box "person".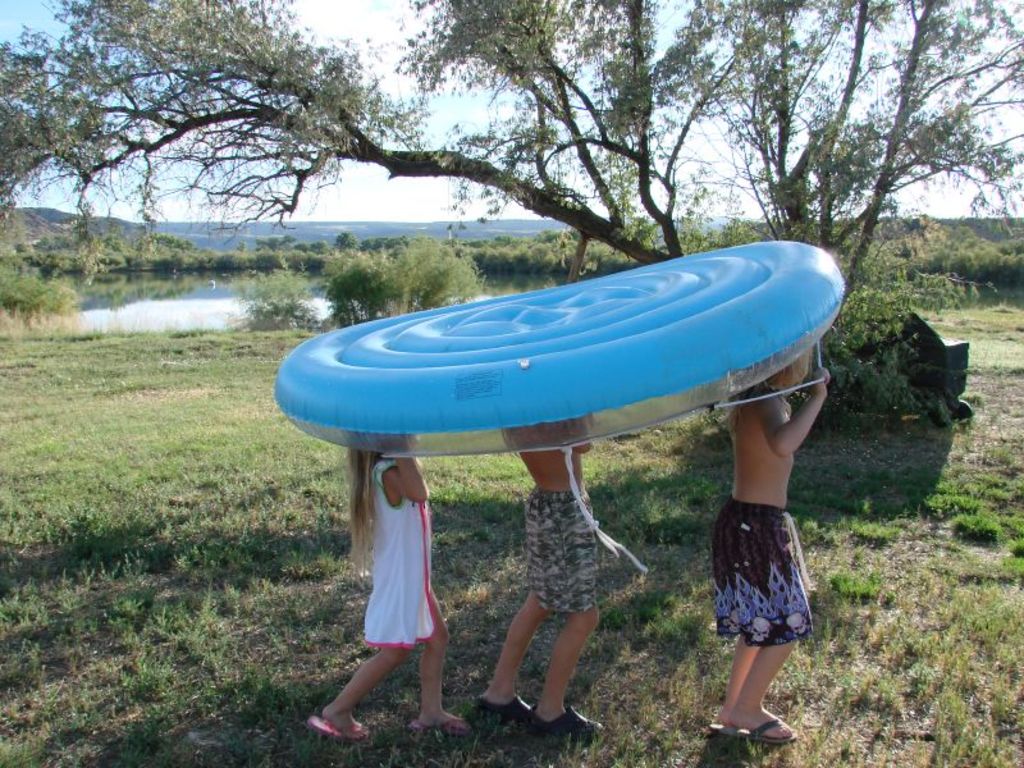
BBox(465, 407, 639, 736).
